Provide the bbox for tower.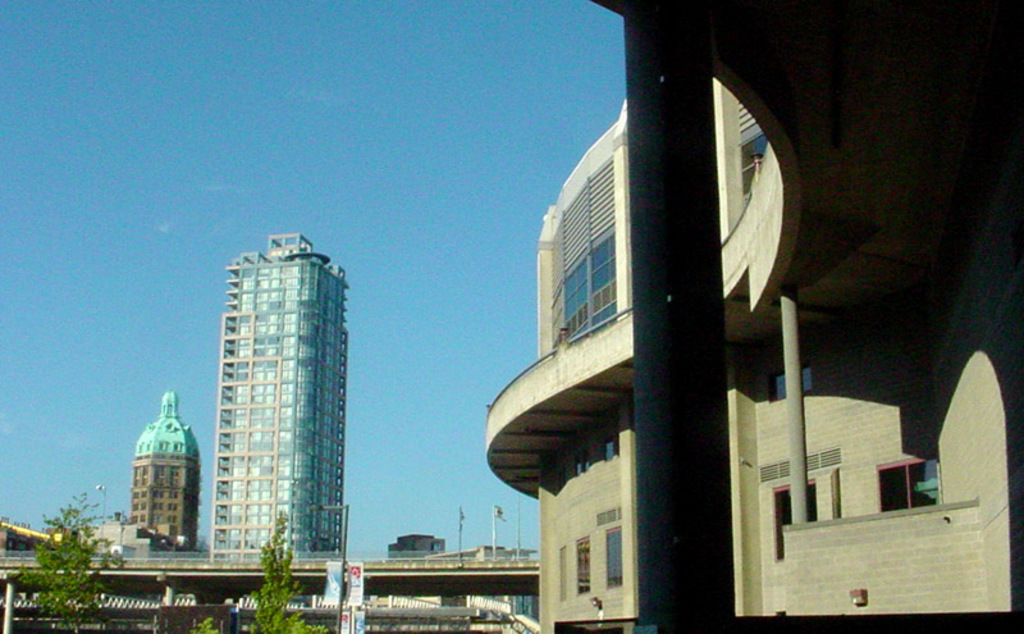
x1=125, y1=383, x2=205, y2=552.
